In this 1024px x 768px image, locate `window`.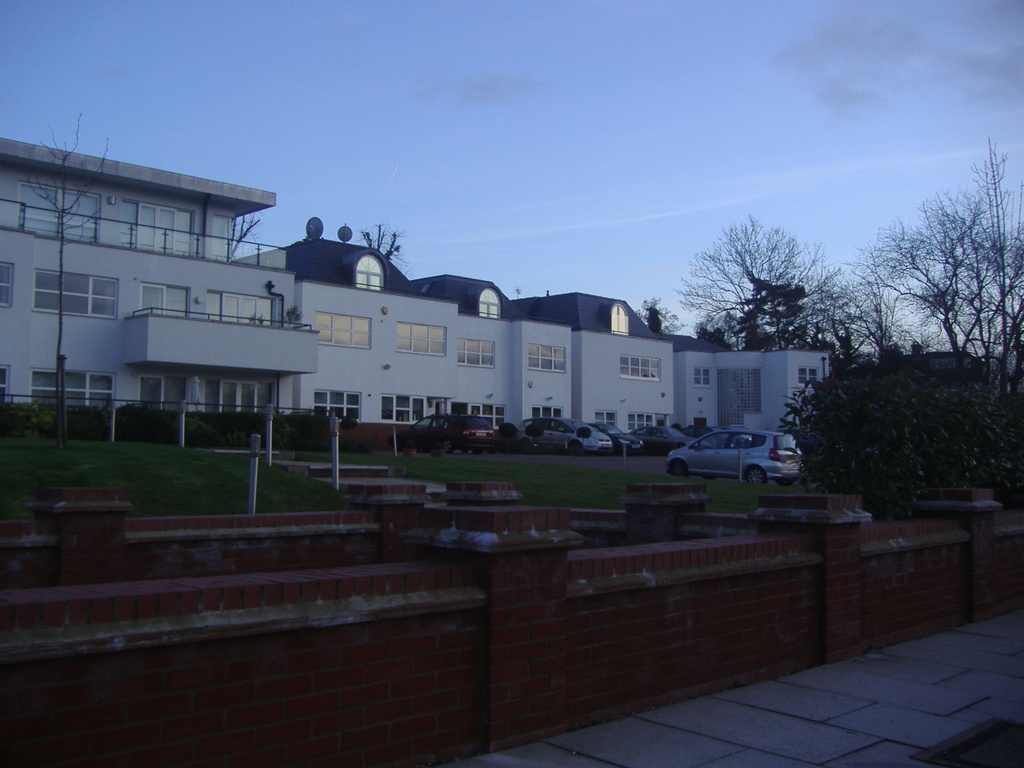
Bounding box: 313/311/372/348.
